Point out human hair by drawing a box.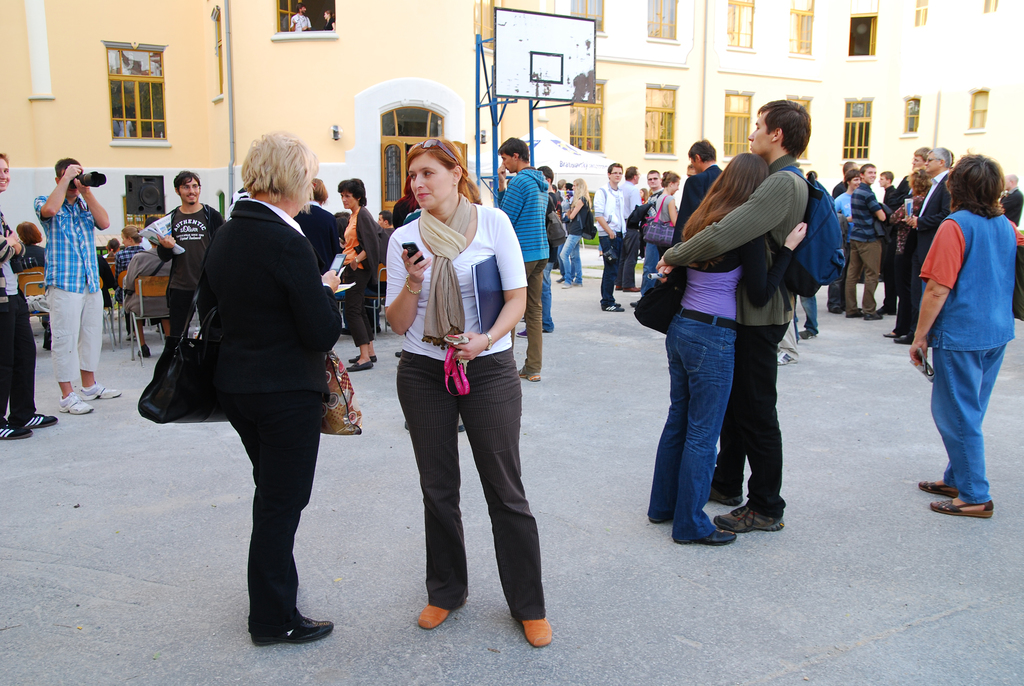
BBox(841, 158, 854, 174).
